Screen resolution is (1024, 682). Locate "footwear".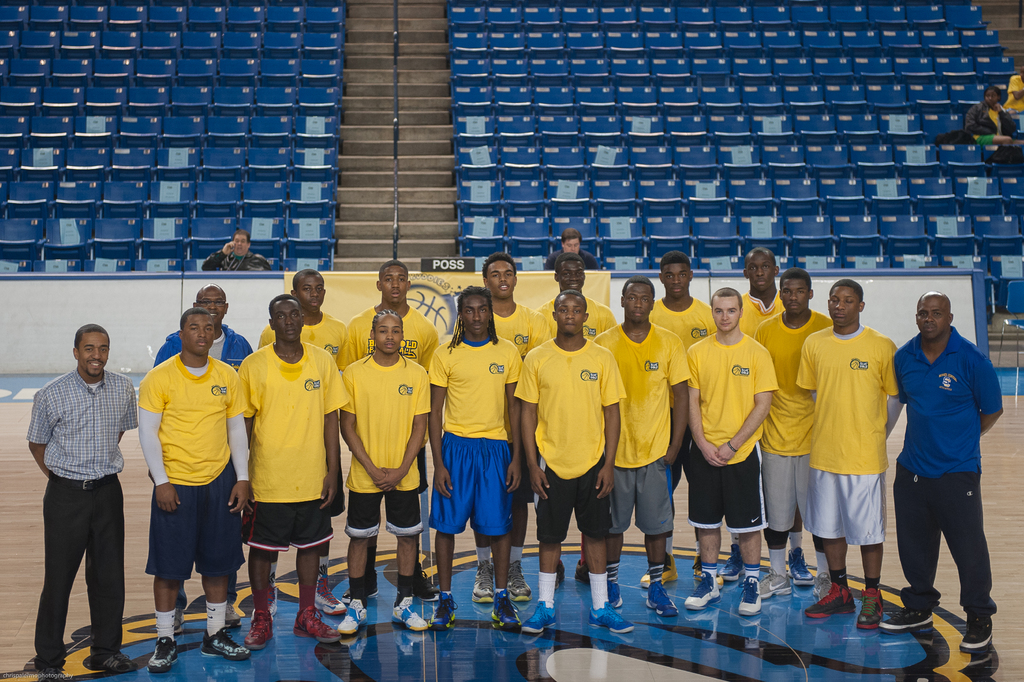
detection(172, 607, 186, 635).
